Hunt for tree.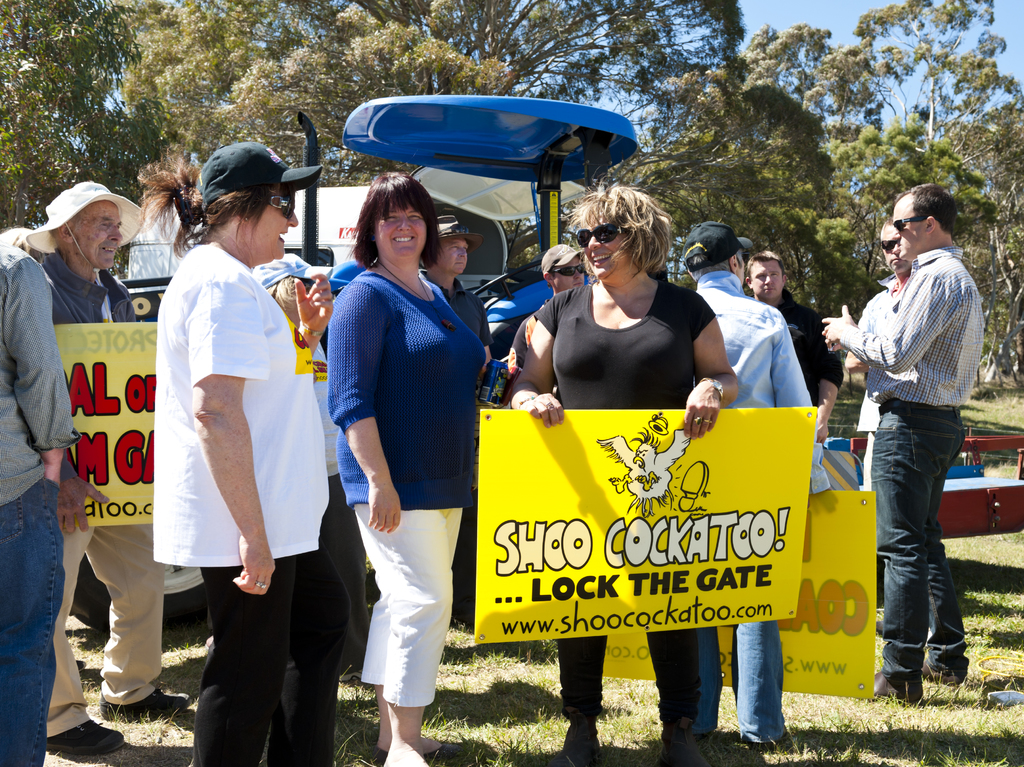
Hunted down at region(739, 0, 1020, 389).
